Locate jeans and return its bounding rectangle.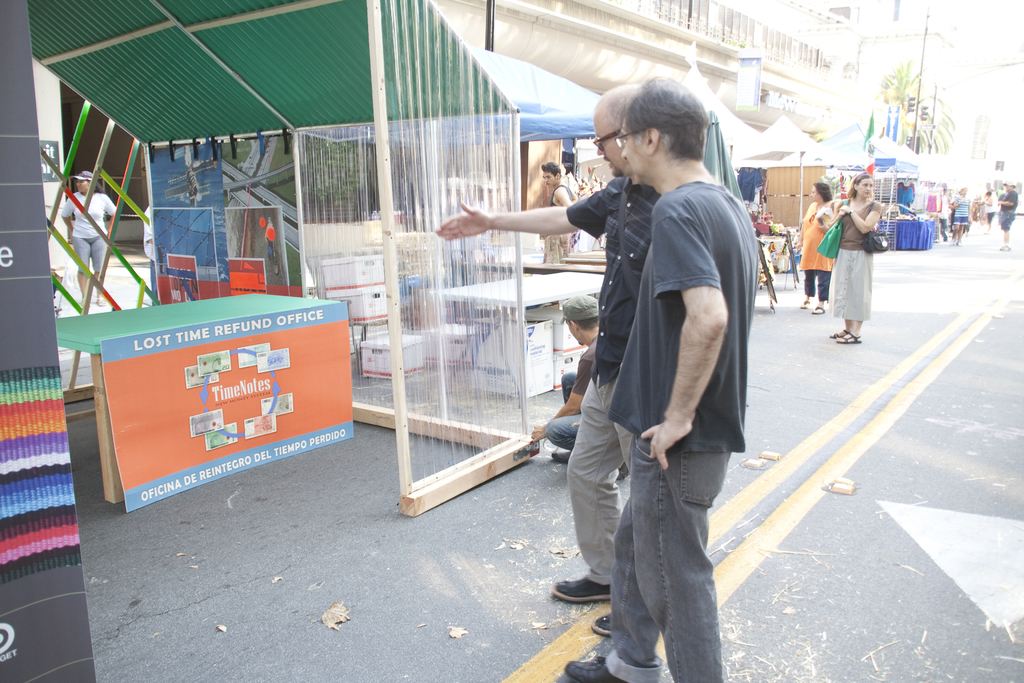
left=612, top=436, right=724, bottom=682.
